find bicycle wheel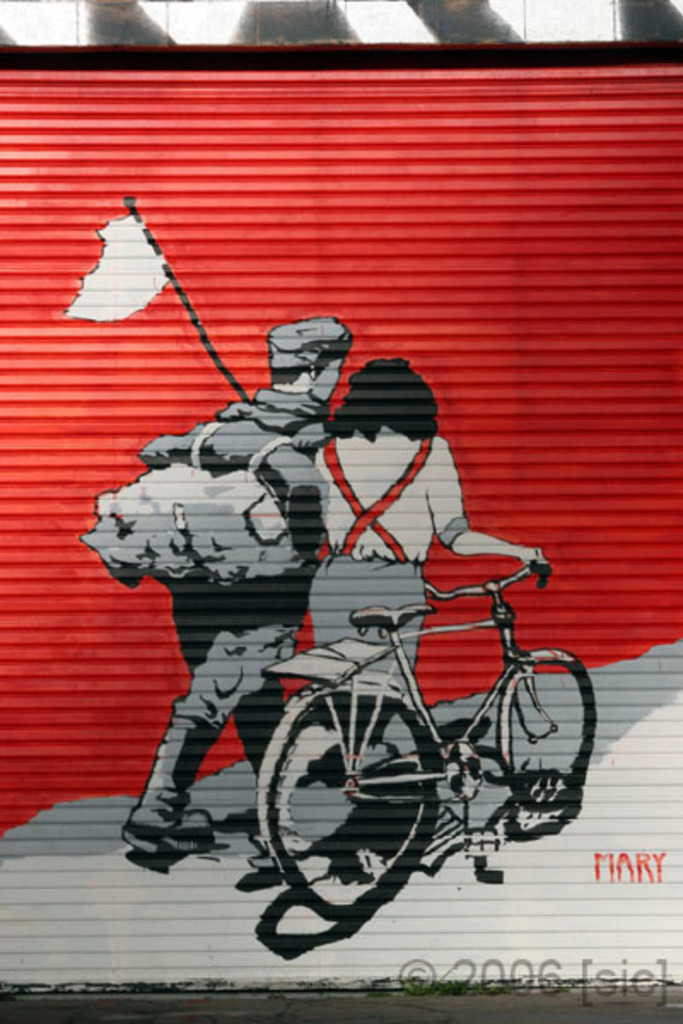
495:652:596:816
